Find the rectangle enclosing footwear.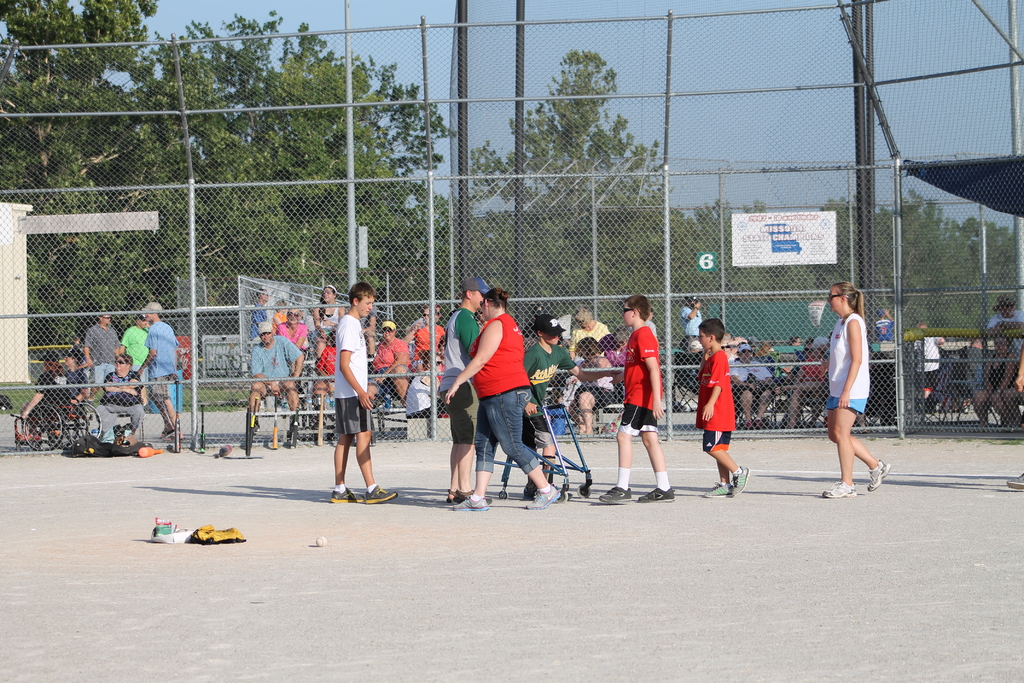
(left=1007, top=470, right=1023, bottom=490).
